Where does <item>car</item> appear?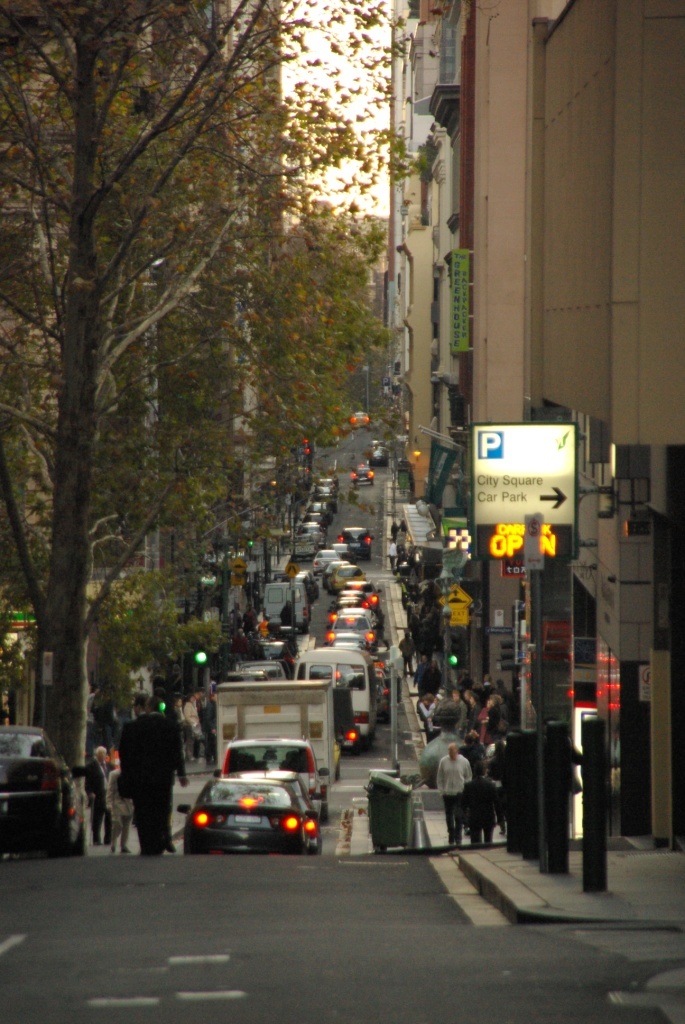
Appears at <region>0, 719, 101, 859</region>.
